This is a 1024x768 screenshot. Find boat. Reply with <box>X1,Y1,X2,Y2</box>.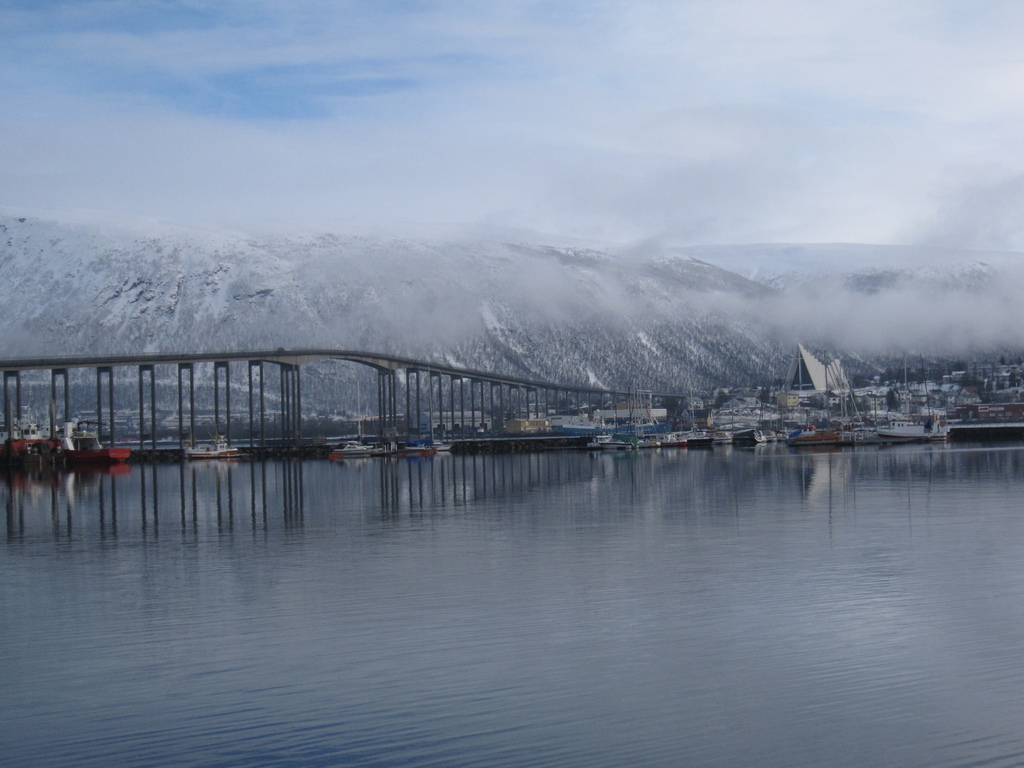
<box>333,383,372,456</box>.
